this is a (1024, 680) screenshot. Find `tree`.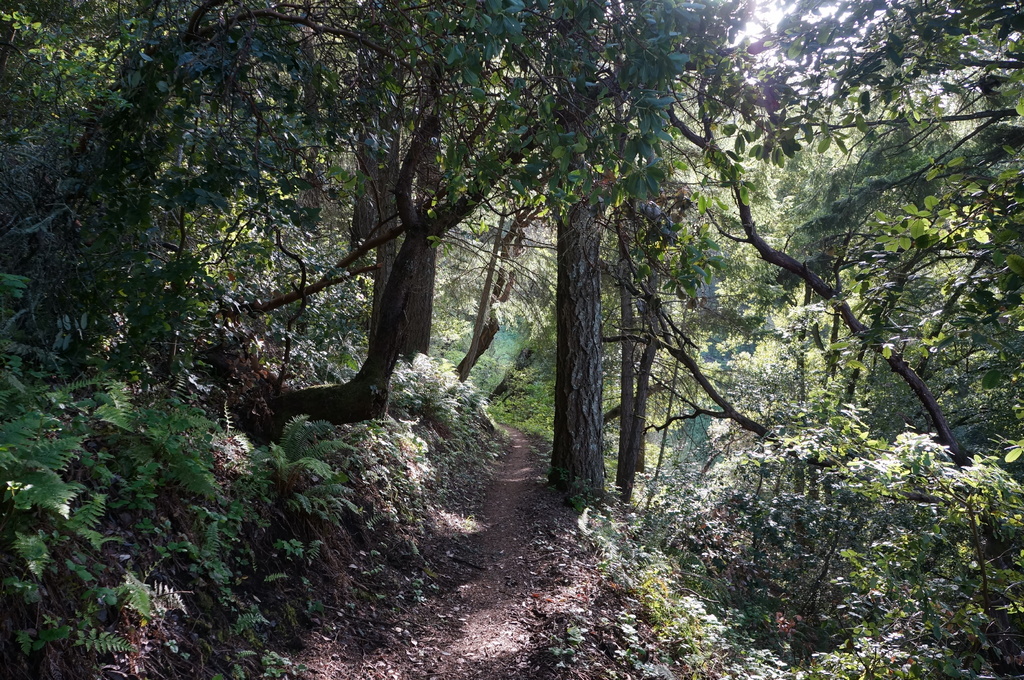
Bounding box: {"left": 746, "top": 130, "right": 938, "bottom": 286}.
